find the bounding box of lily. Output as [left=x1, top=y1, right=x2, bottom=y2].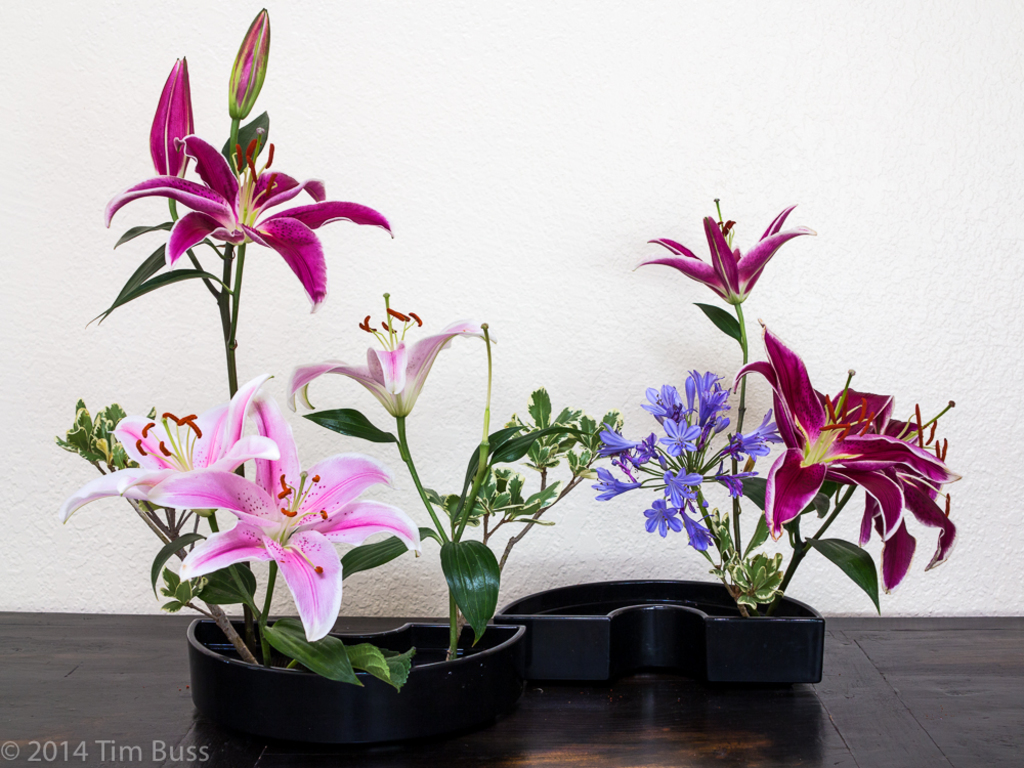
[left=283, top=290, right=498, bottom=422].
